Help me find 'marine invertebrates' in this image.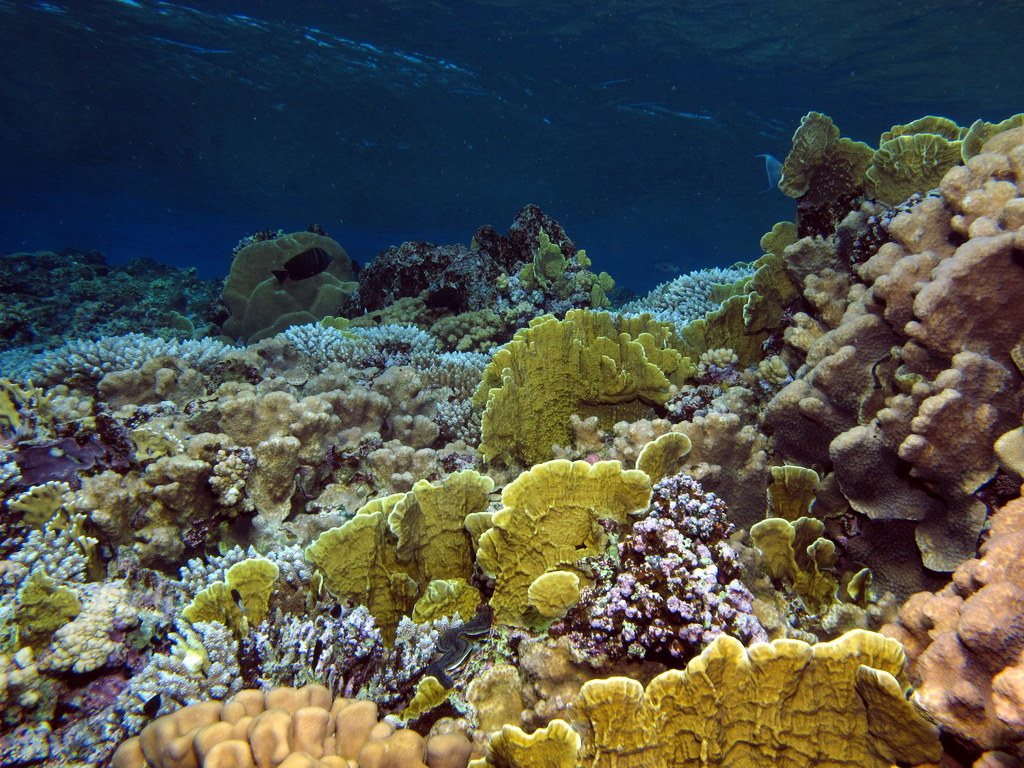
Found it: pyautogui.locateOnScreen(961, 99, 1023, 192).
